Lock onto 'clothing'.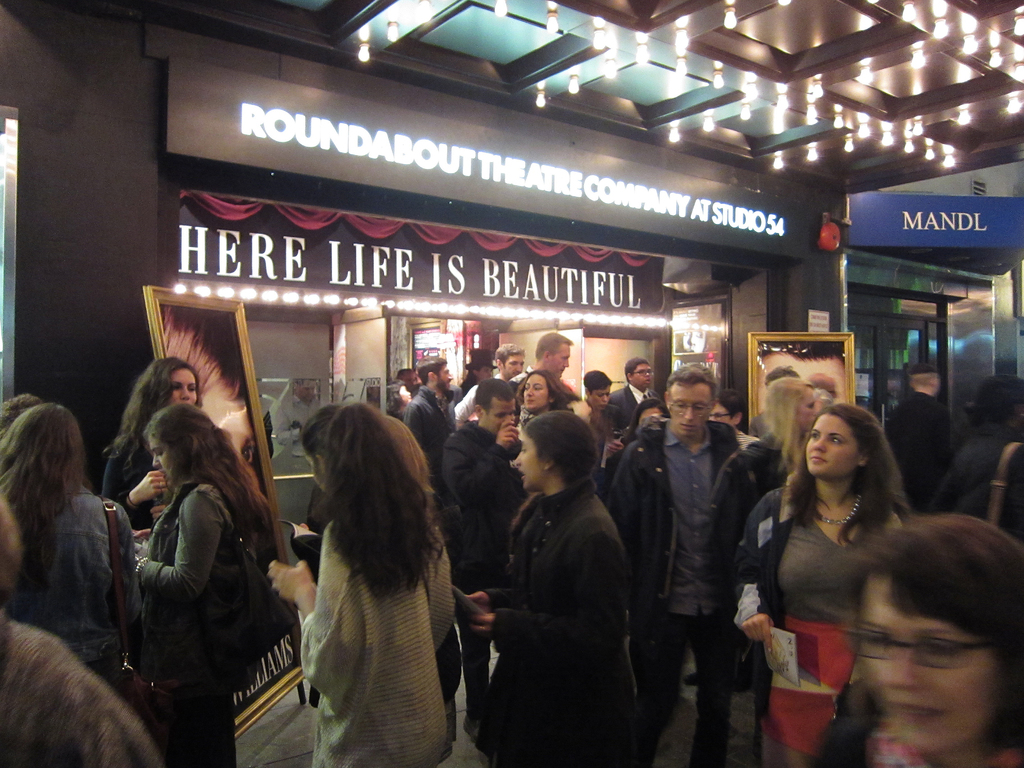
Locked: 395:385:463:478.
